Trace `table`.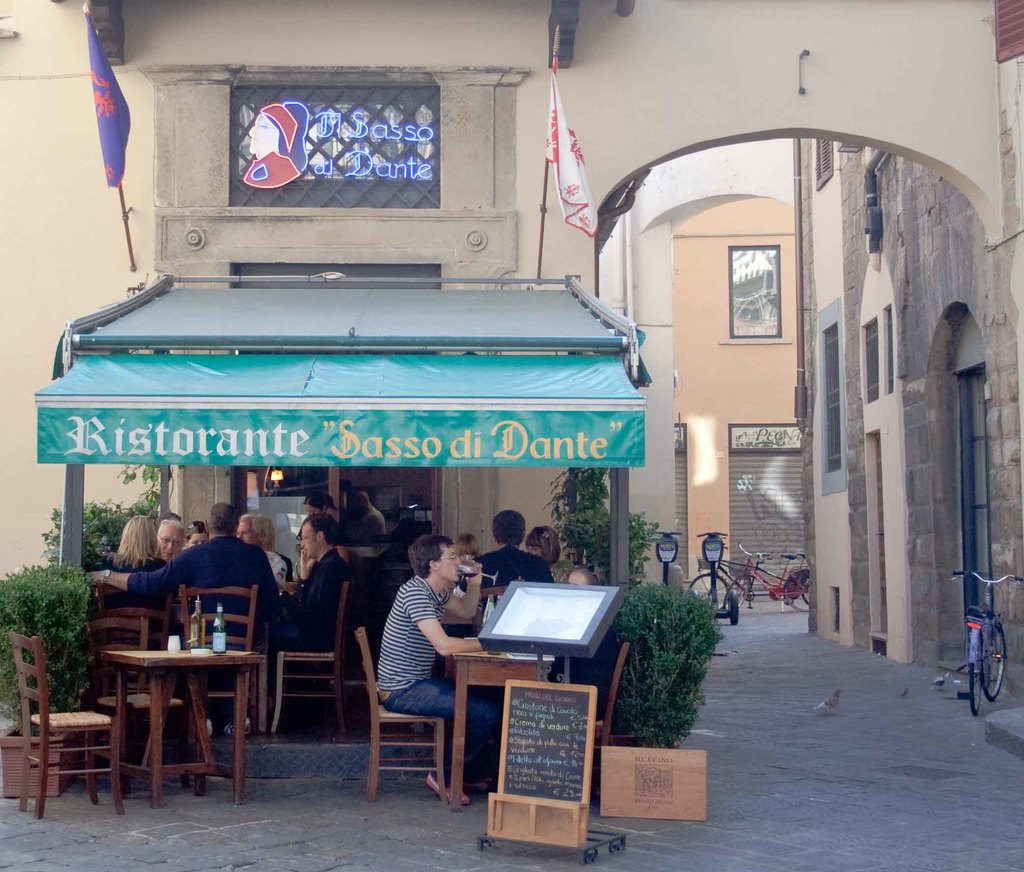
Traced to x1=86 y1=622 x2=267 y2=798.
